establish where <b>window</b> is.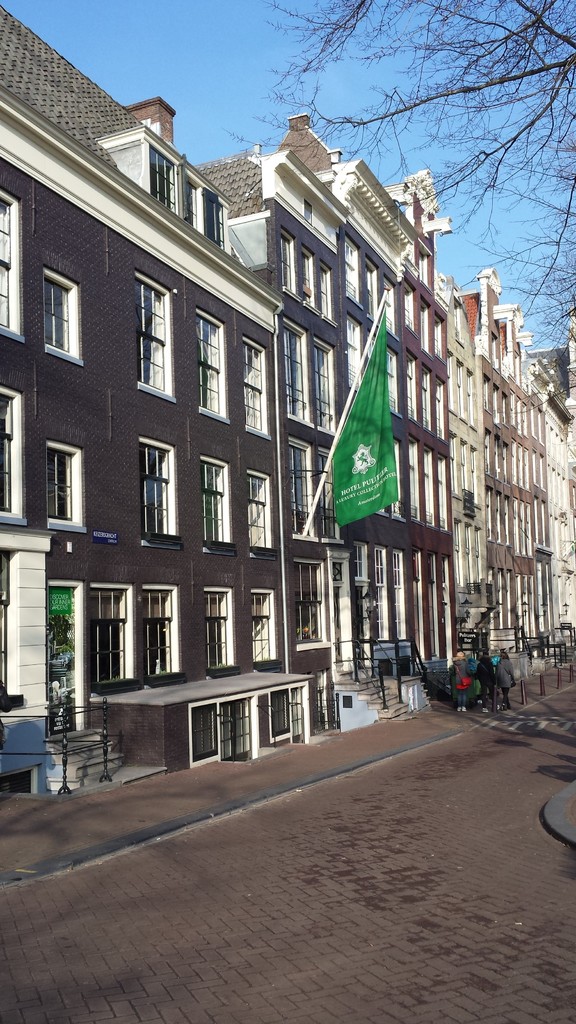
Established at crop(44, 269, 84, 364).
